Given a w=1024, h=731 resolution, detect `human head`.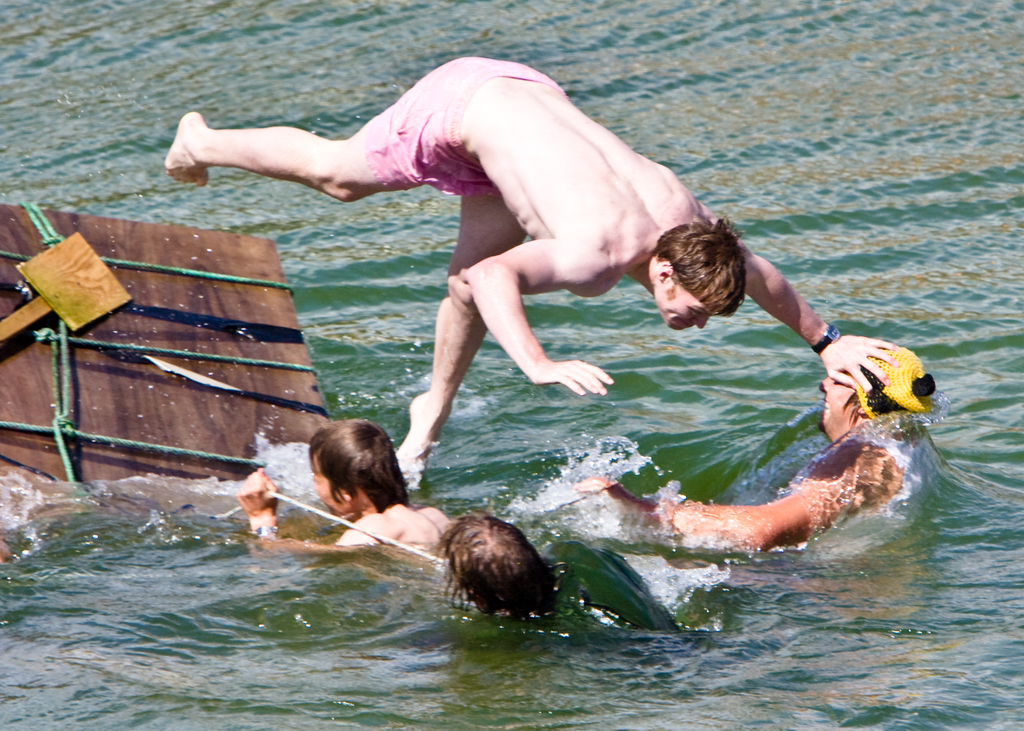
(814,338,937,451).
